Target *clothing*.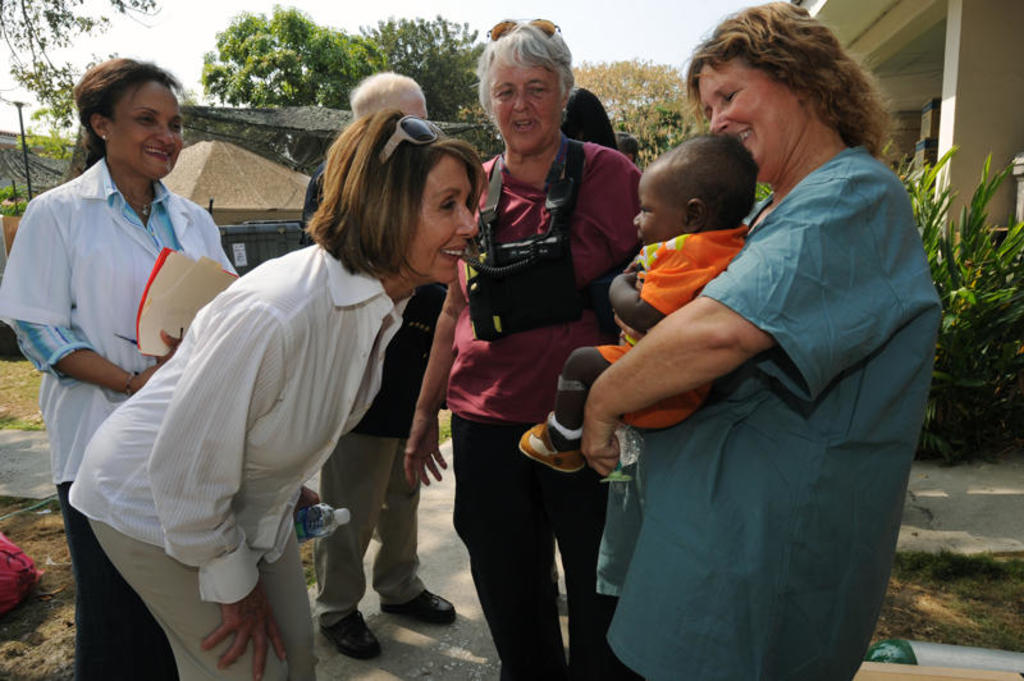
Target region: BBox(448, 125, 641, 678).
